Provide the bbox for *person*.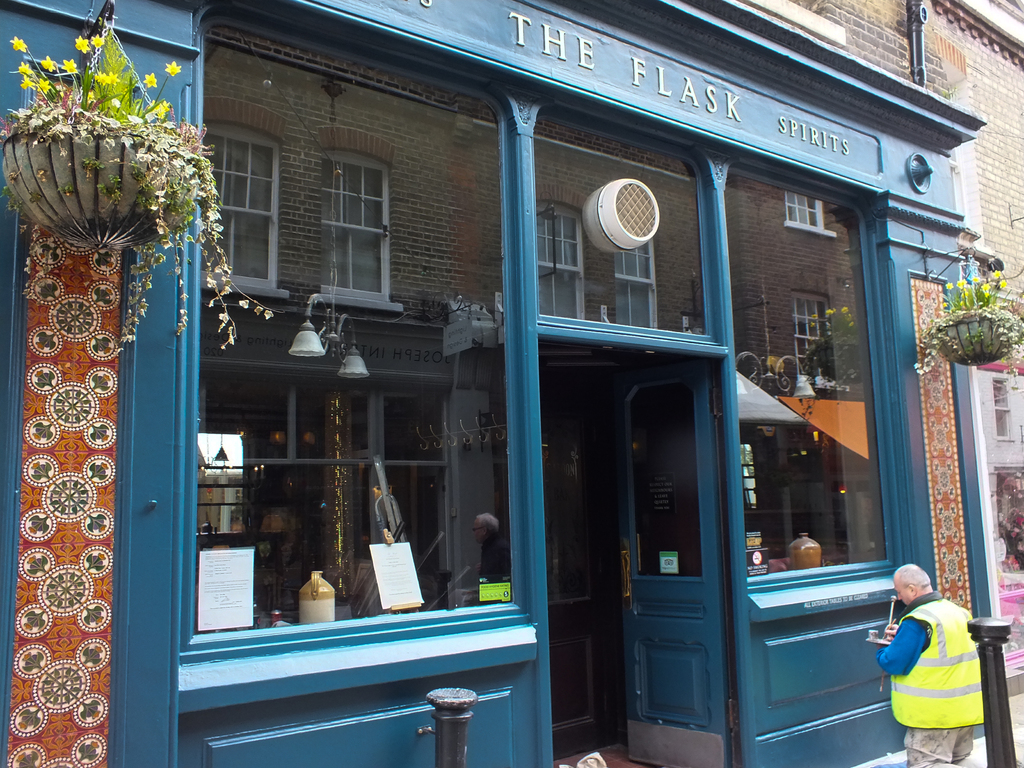
rect(468, 509, 509, 591).
